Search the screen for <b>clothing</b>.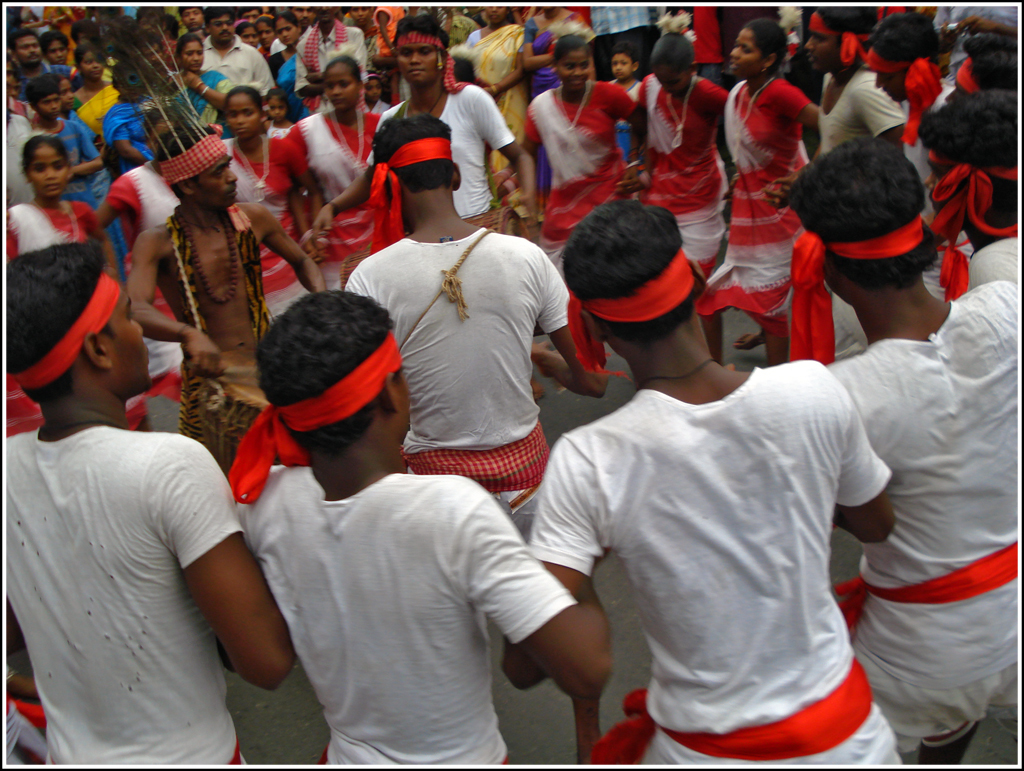
Found at [x1=285, y1=107, x2=377, y2=284].
